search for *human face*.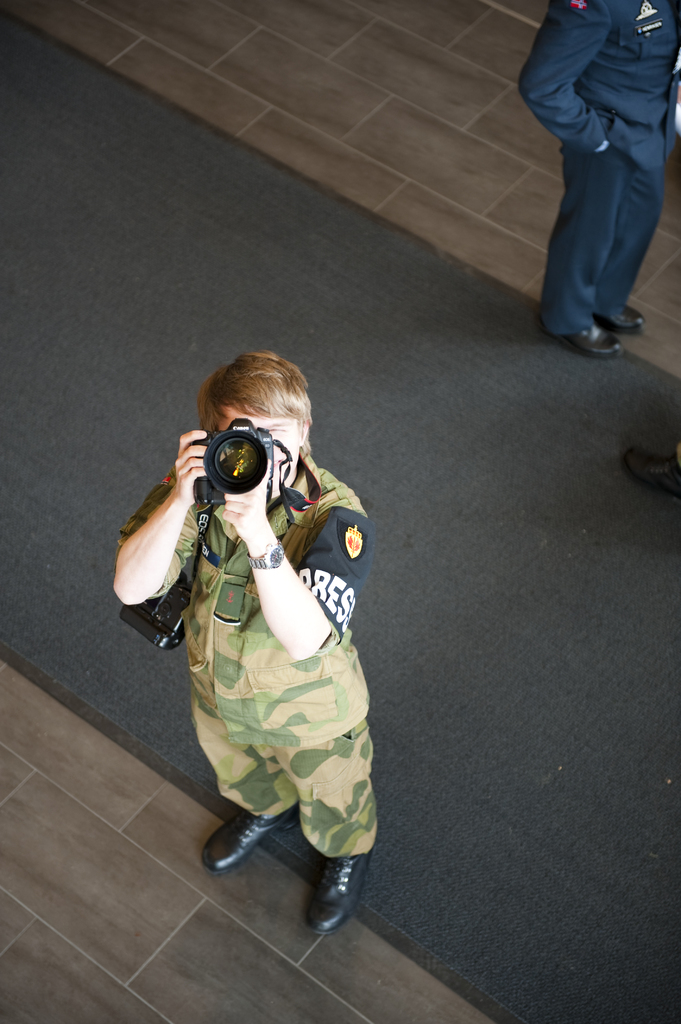
Found at 218:406:296:480.
